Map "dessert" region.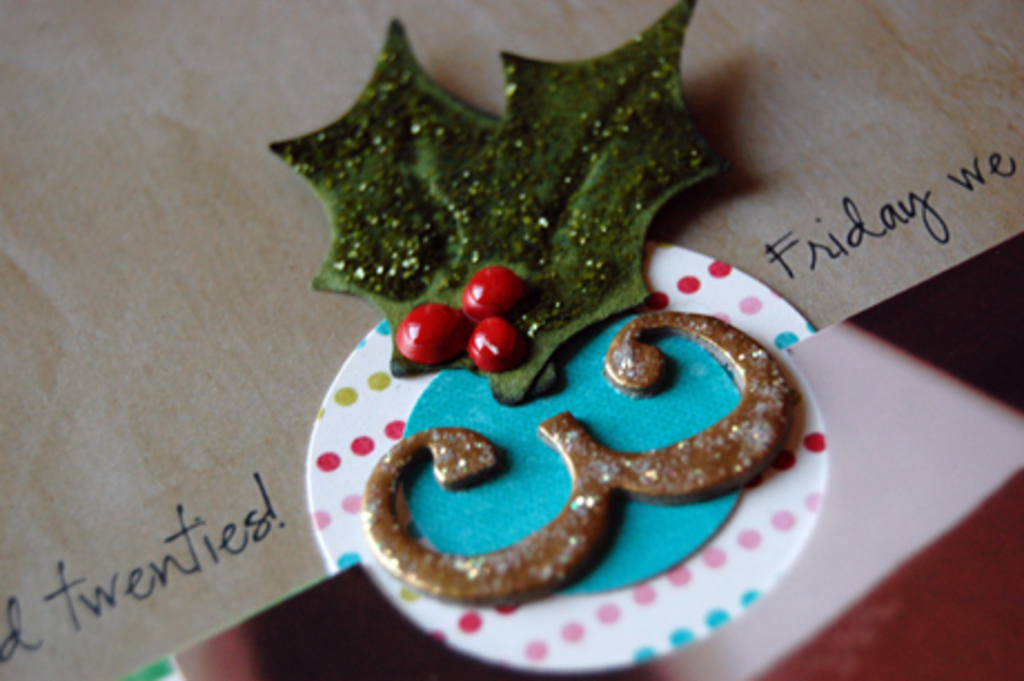
Mapped to rect(463, 260, 508, 314).
